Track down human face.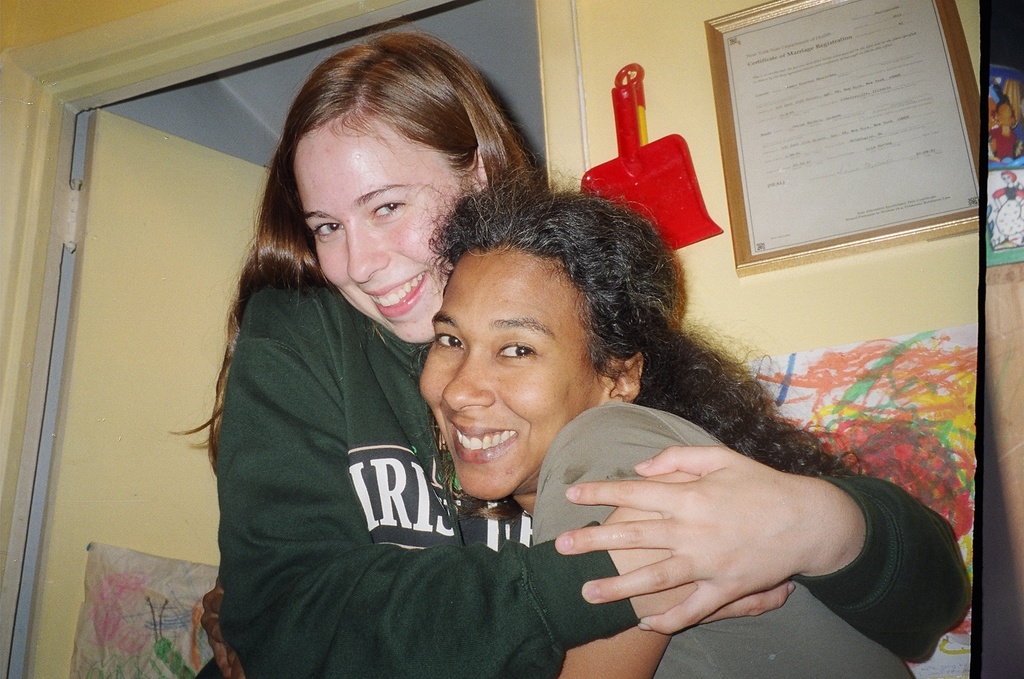
Tracked to [left=290, top=107, right=466, bottom=345].
